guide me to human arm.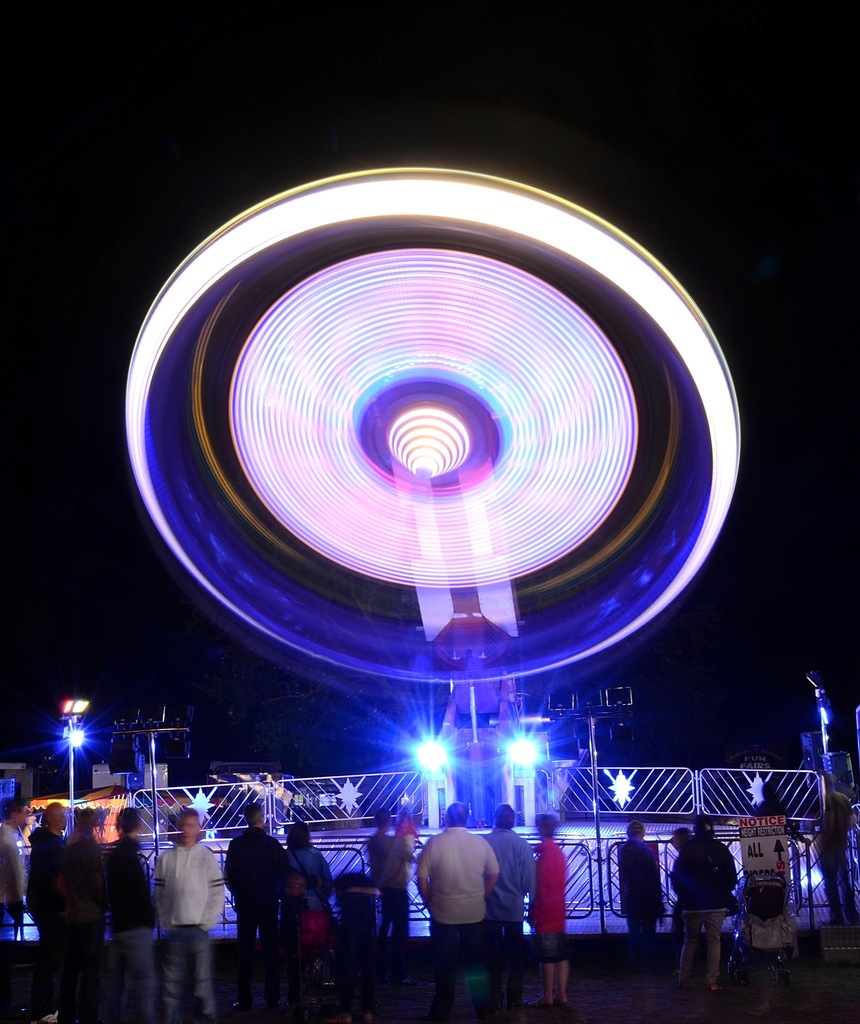
Guidance: <region>139, 848, 157, 927</region>.
